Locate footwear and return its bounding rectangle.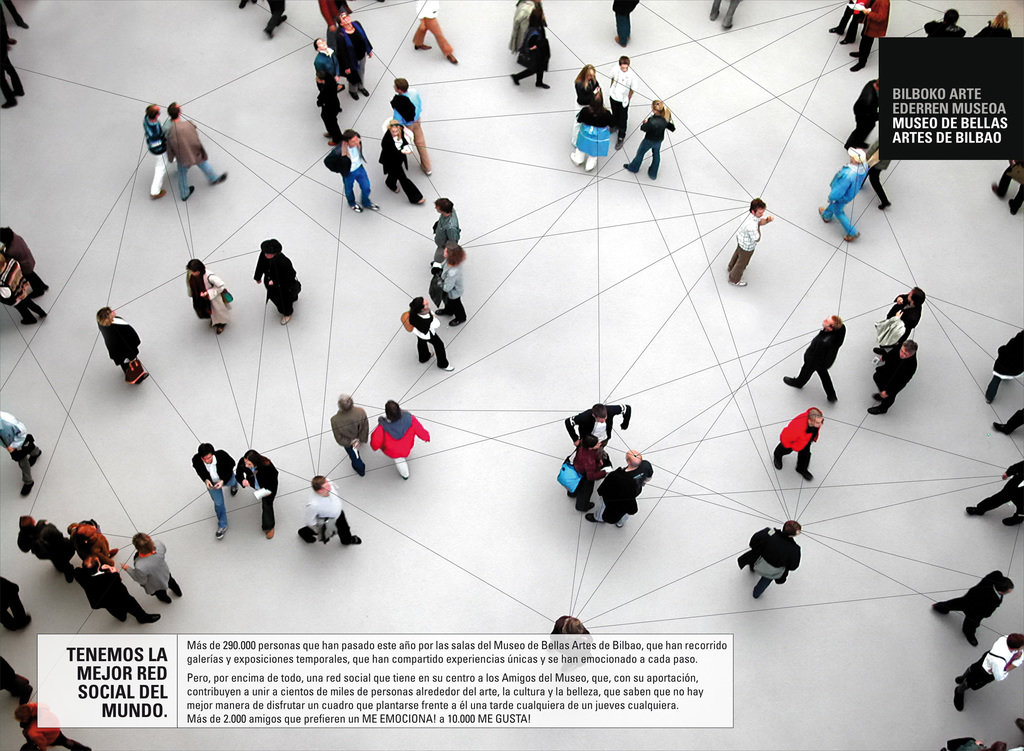
[840,38,856,44].
